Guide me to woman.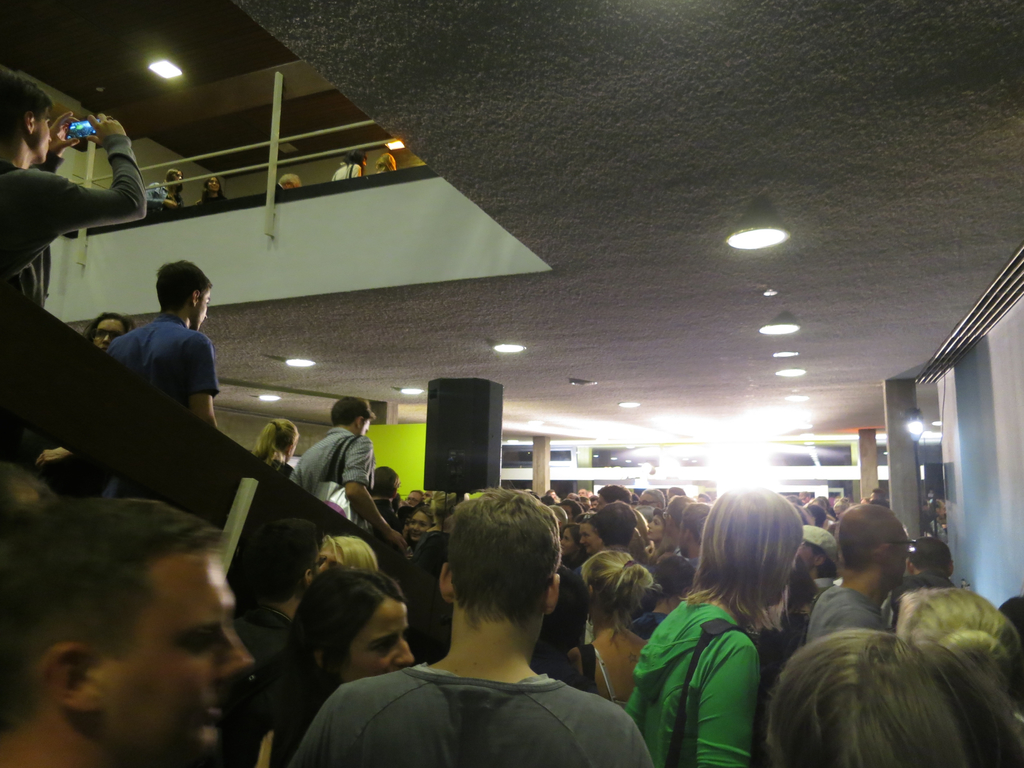
Guidance: (x1=376, y1=152, x2=394, y2=173).
